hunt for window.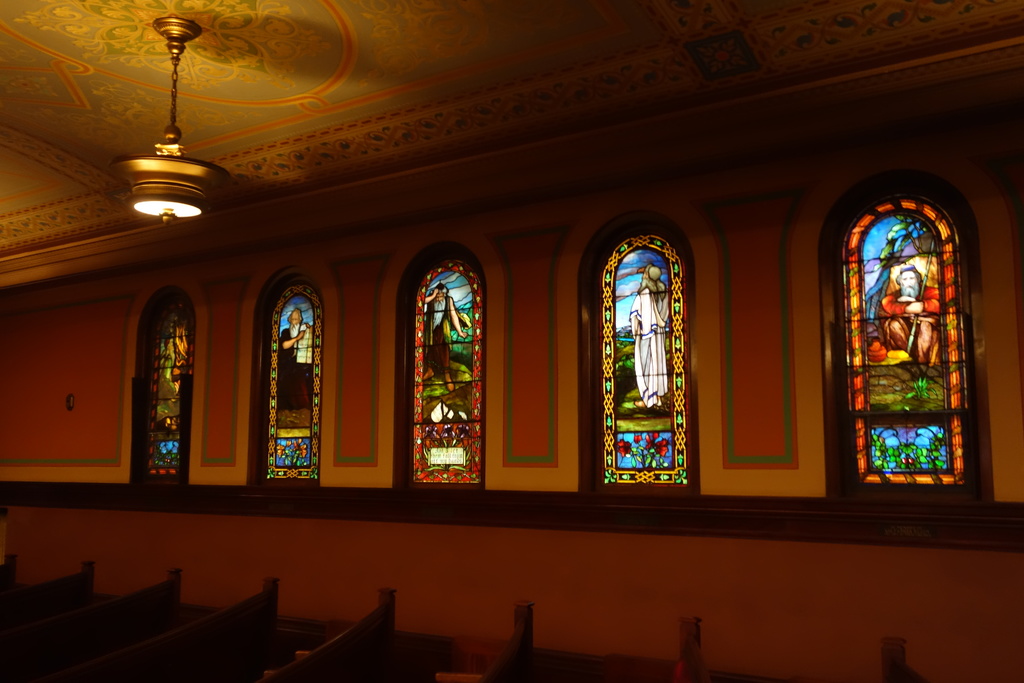
Hunted down at [left=395, top=238, right=488, bottom=500].
